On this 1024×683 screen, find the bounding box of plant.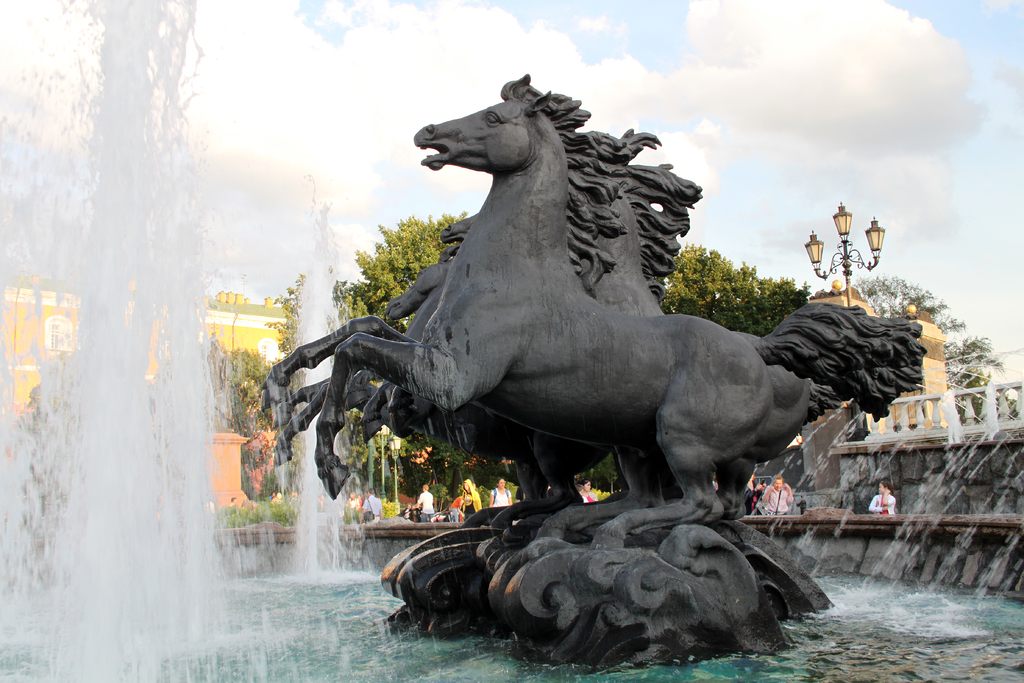
Bounding box: box=[430, 482, 464, 512].
